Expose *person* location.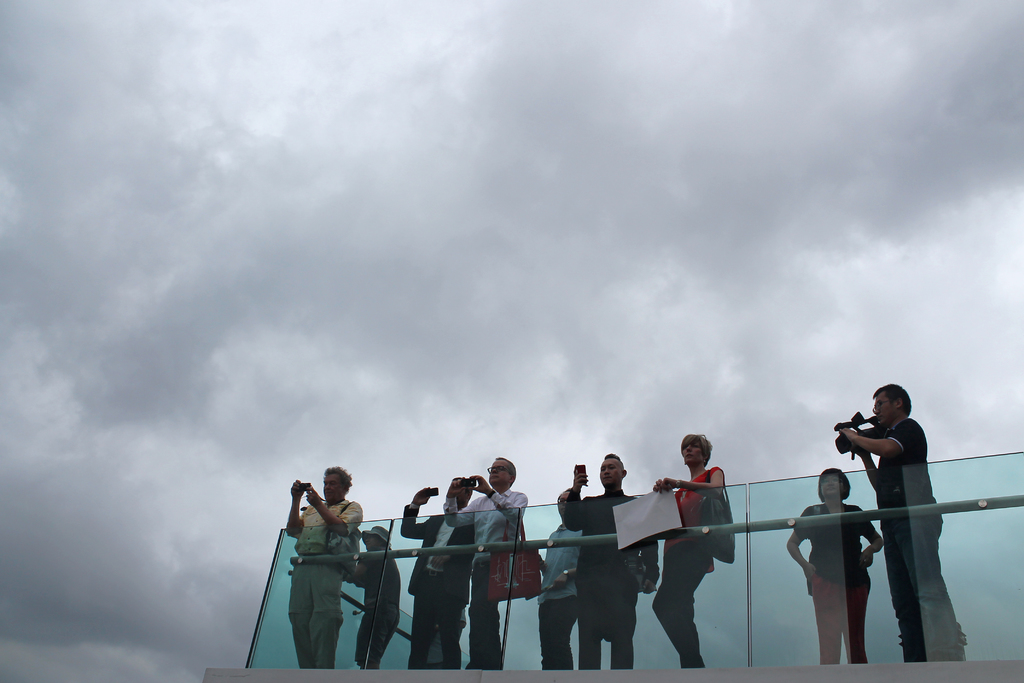
Exposed at x1=537 y1=486 x2=586 y2=674.
